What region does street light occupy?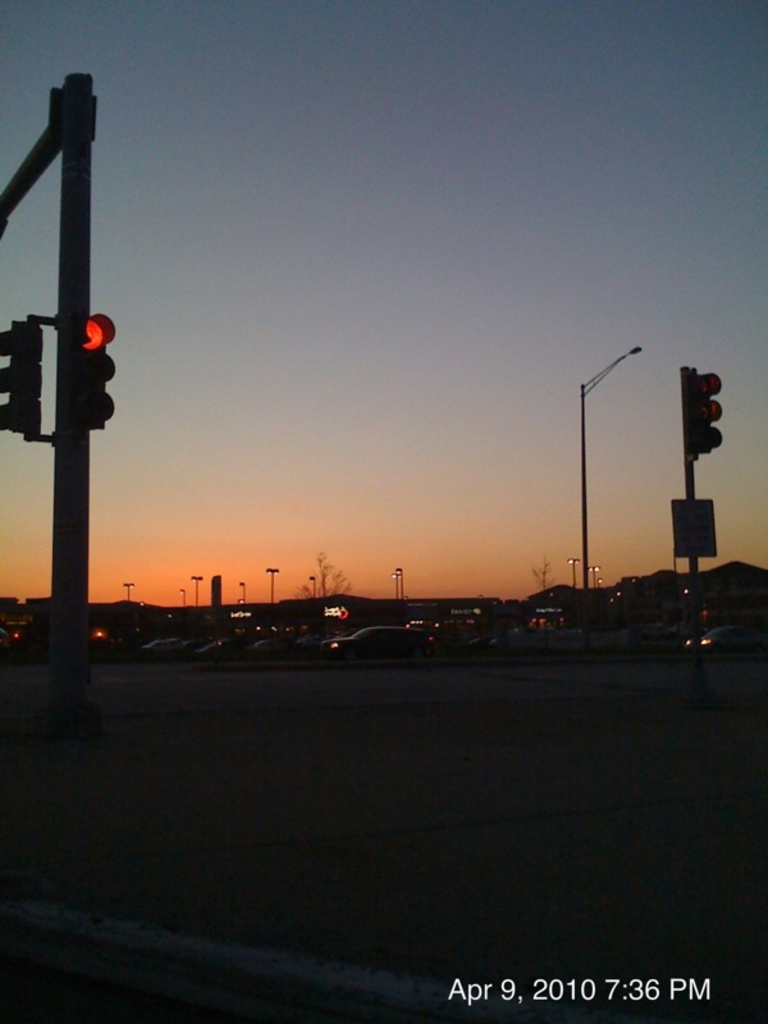
x1=238, y1=576, x2=251, y2=613.
